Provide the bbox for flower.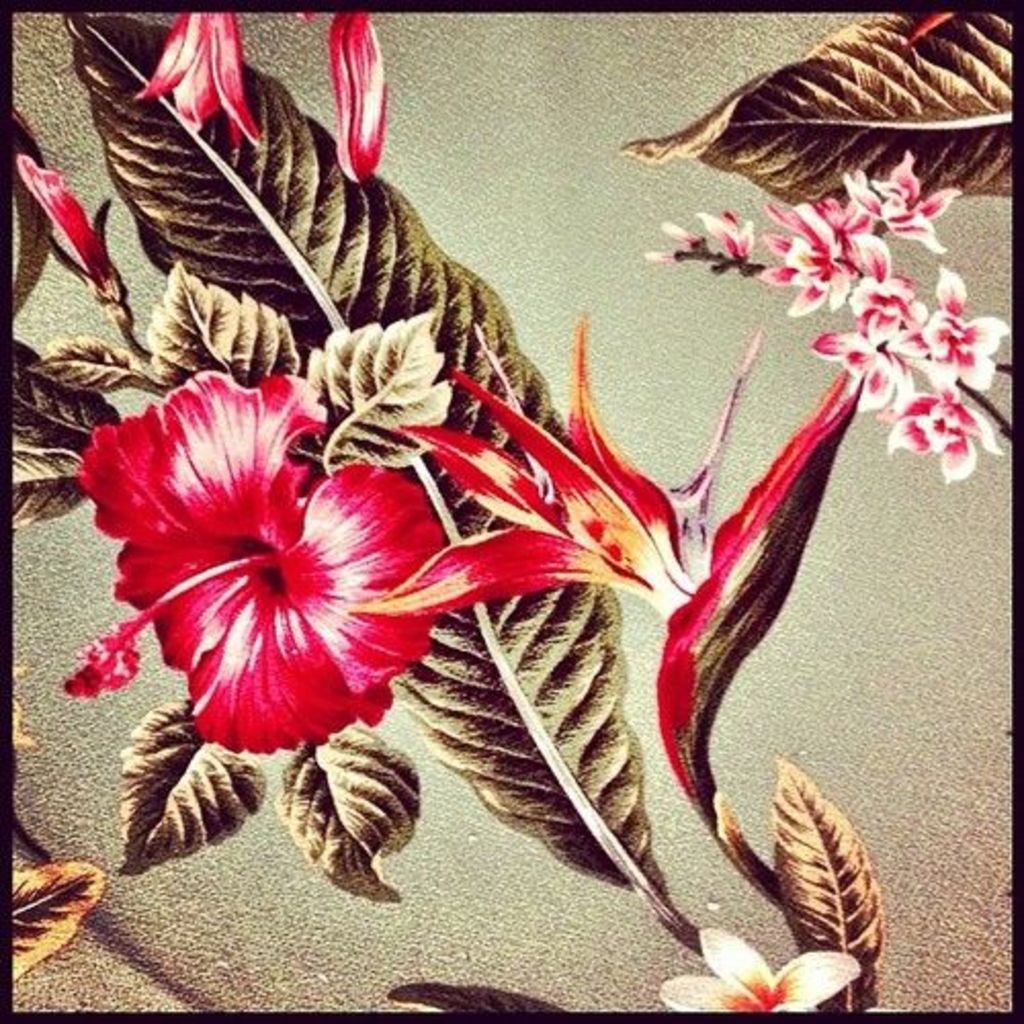
box=[55, 369, 504, 754].
